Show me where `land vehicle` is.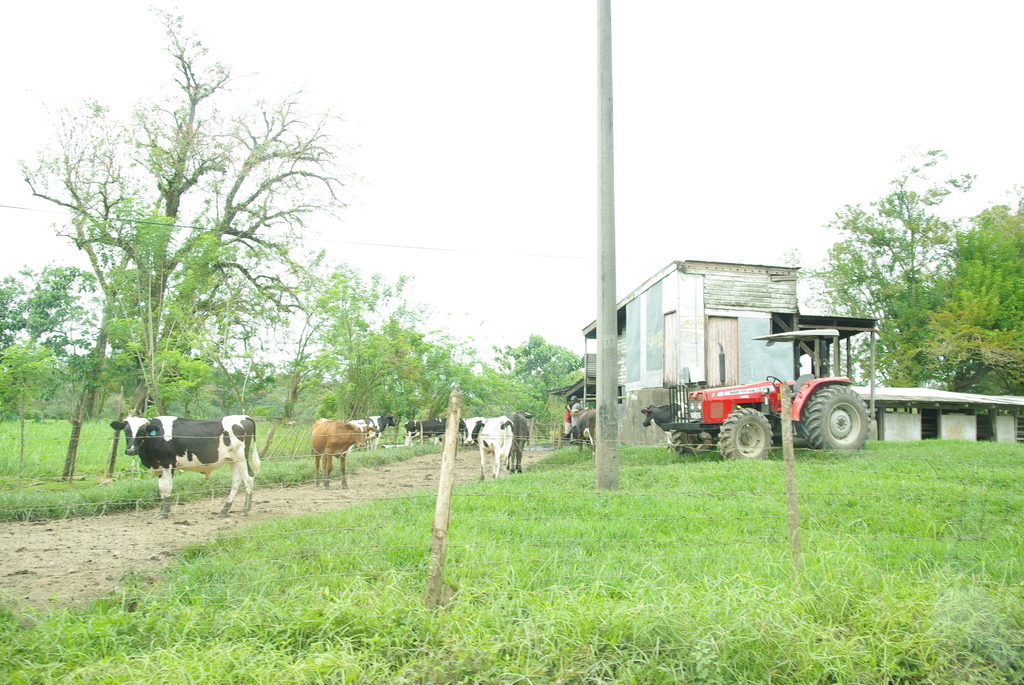
`land vehicle` is at Rect(653, 342, 883, 466).
